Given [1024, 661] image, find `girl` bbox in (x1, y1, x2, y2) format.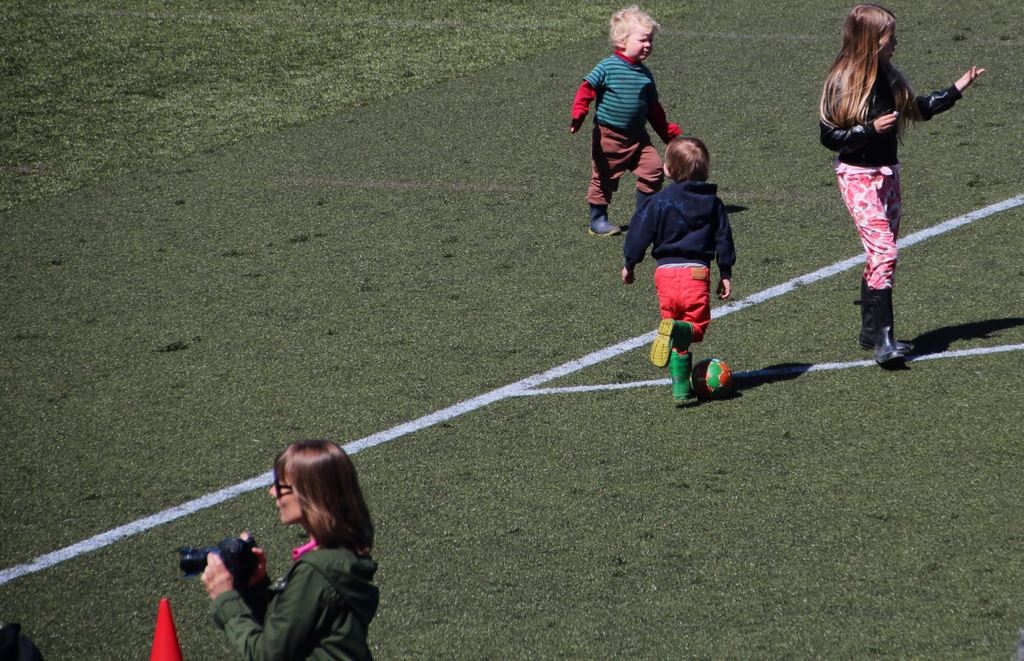
(198, 437, 378, 660).
